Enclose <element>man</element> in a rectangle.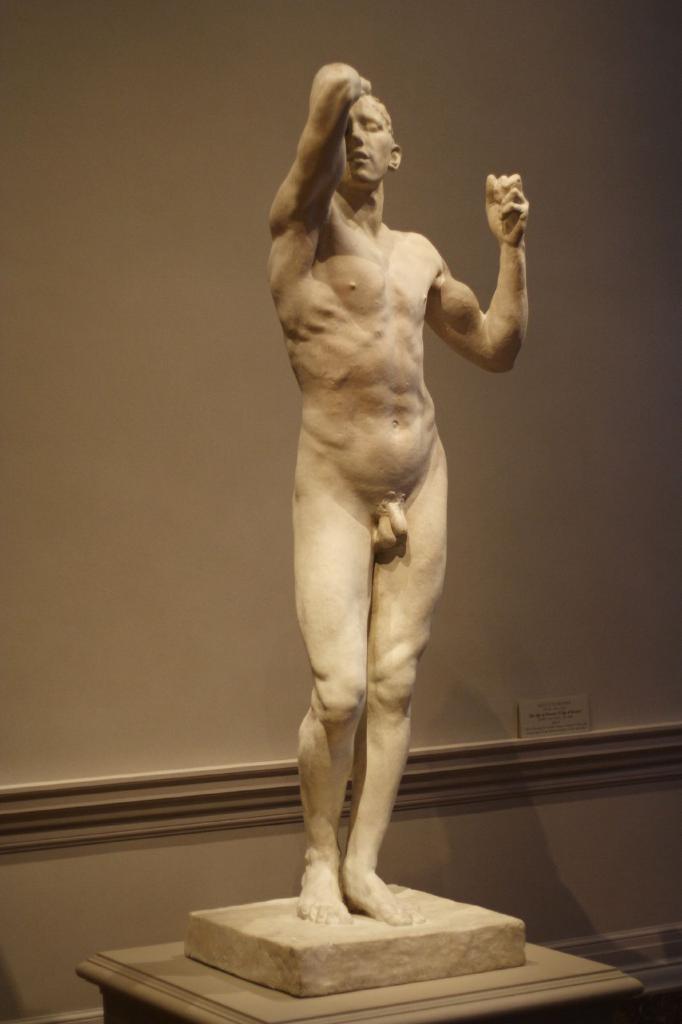
{"left": 259, "top": 54, "right": 535, "bottom": 943}.
